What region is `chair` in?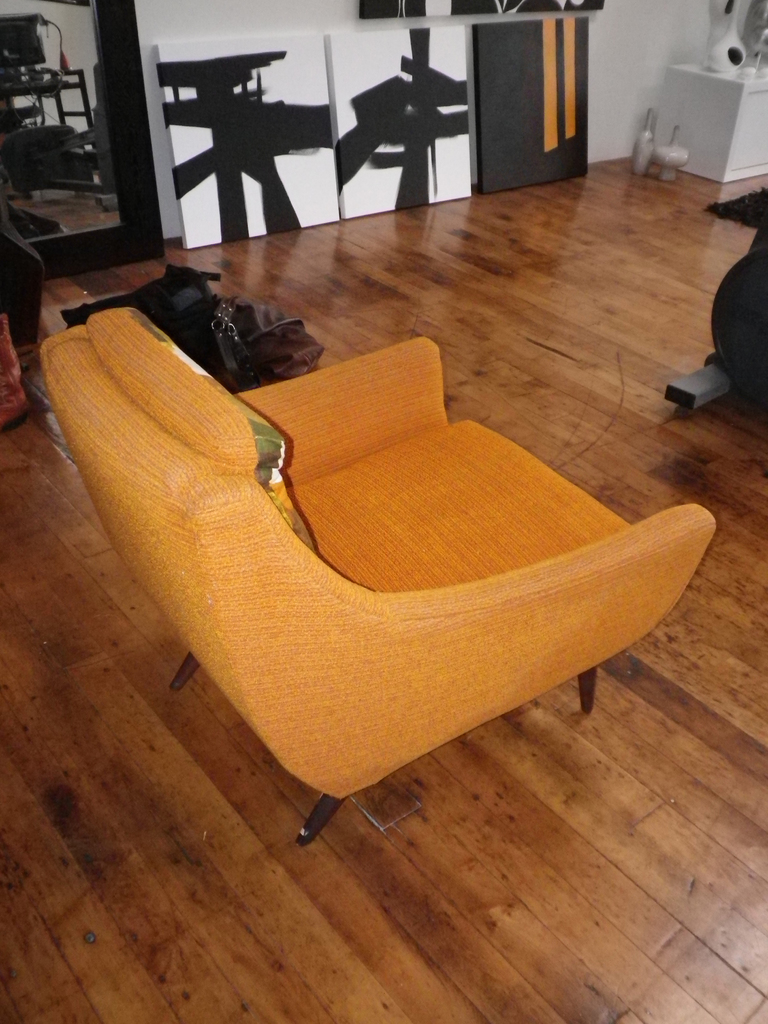
{"left": 66, "top": 273, "right": 624, "bottom": 811}.
